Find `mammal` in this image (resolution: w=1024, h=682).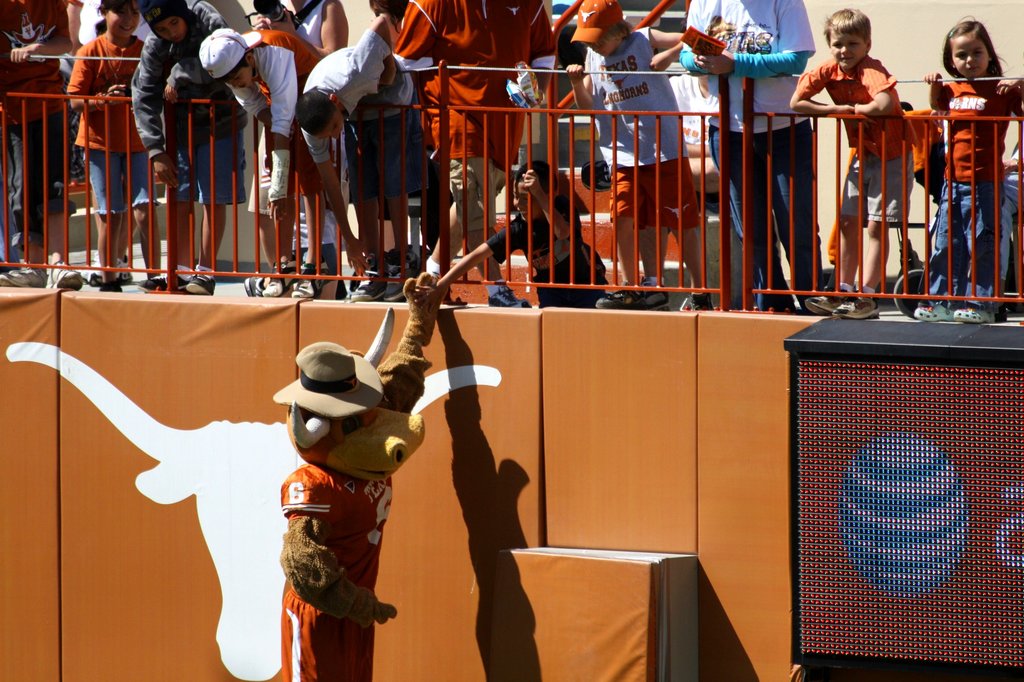
region(680, 0, 815, 312).
